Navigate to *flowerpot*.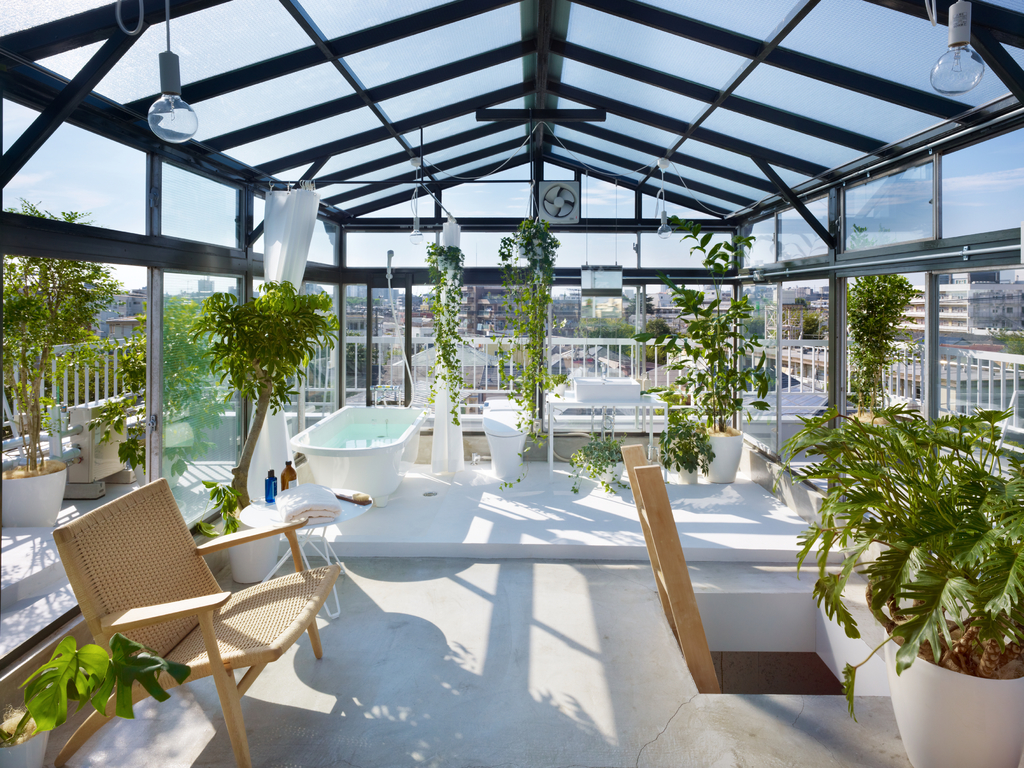
Navigation target: 226, 524, 282, 586.
